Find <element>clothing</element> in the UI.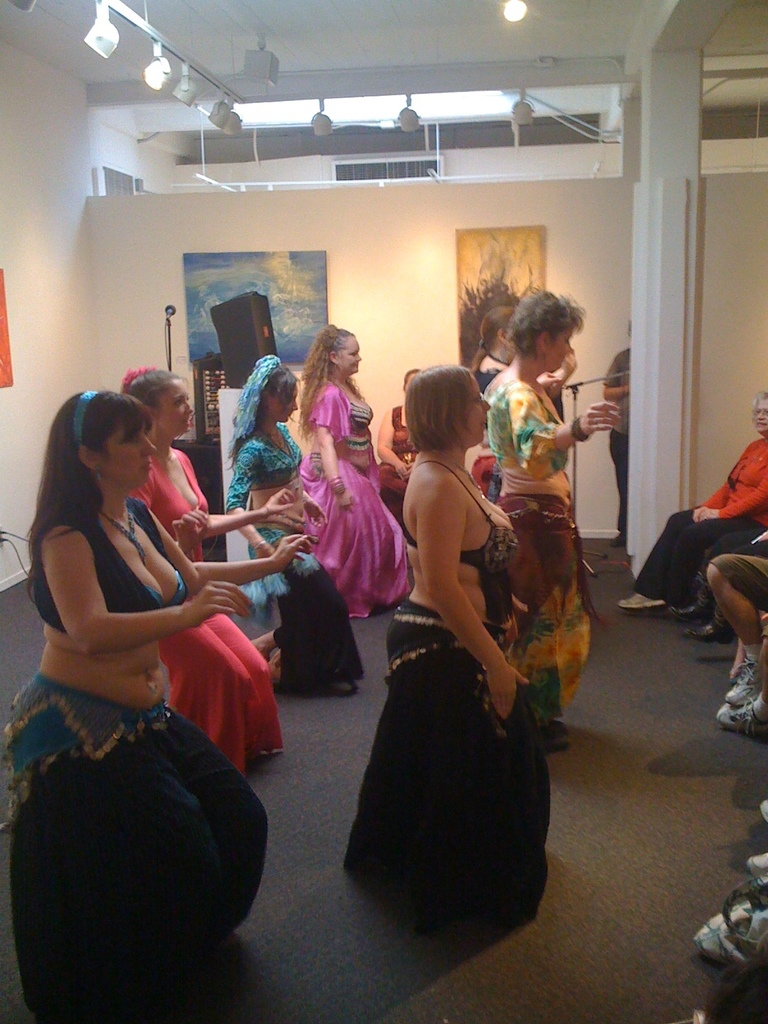
UI element at (x1=635, y1=439, x2=767, y2=609).
